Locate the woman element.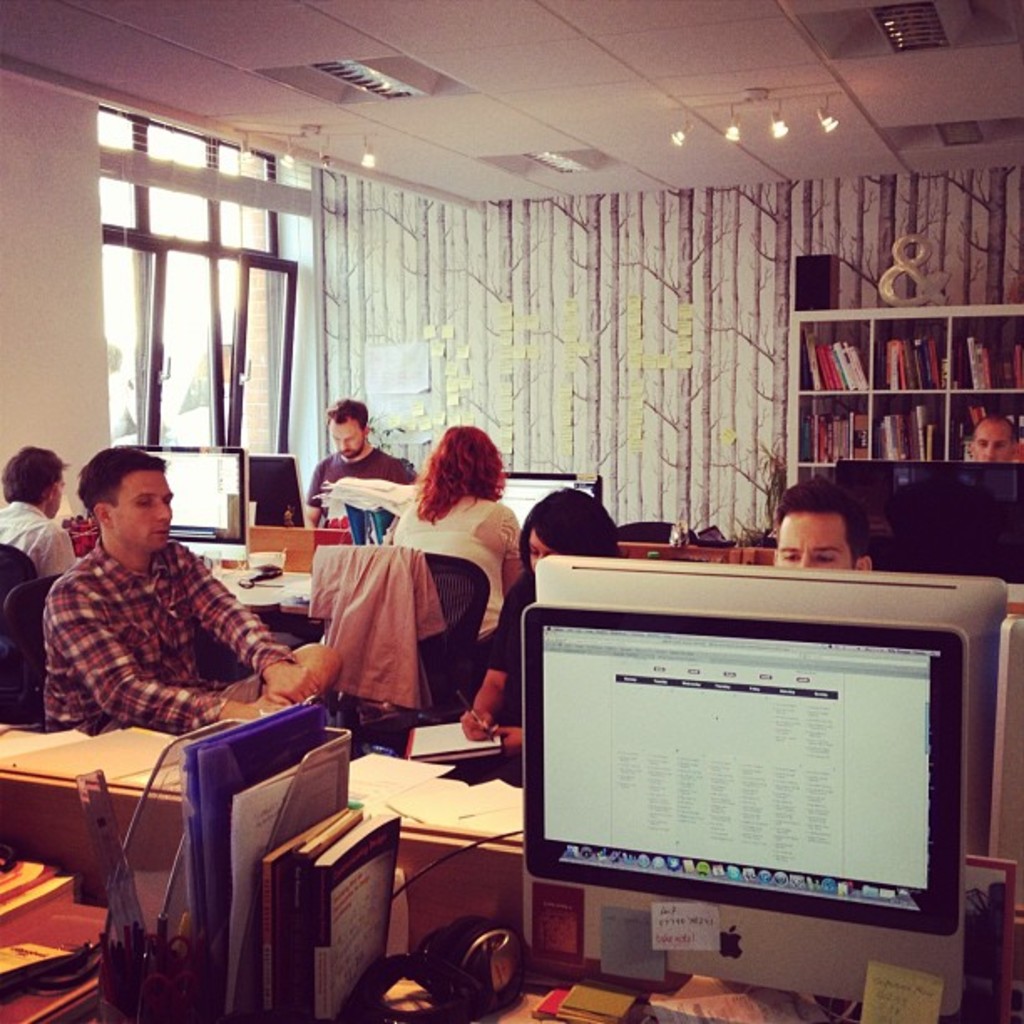
Element bbox: select_region(385, 417, 525, 656).
